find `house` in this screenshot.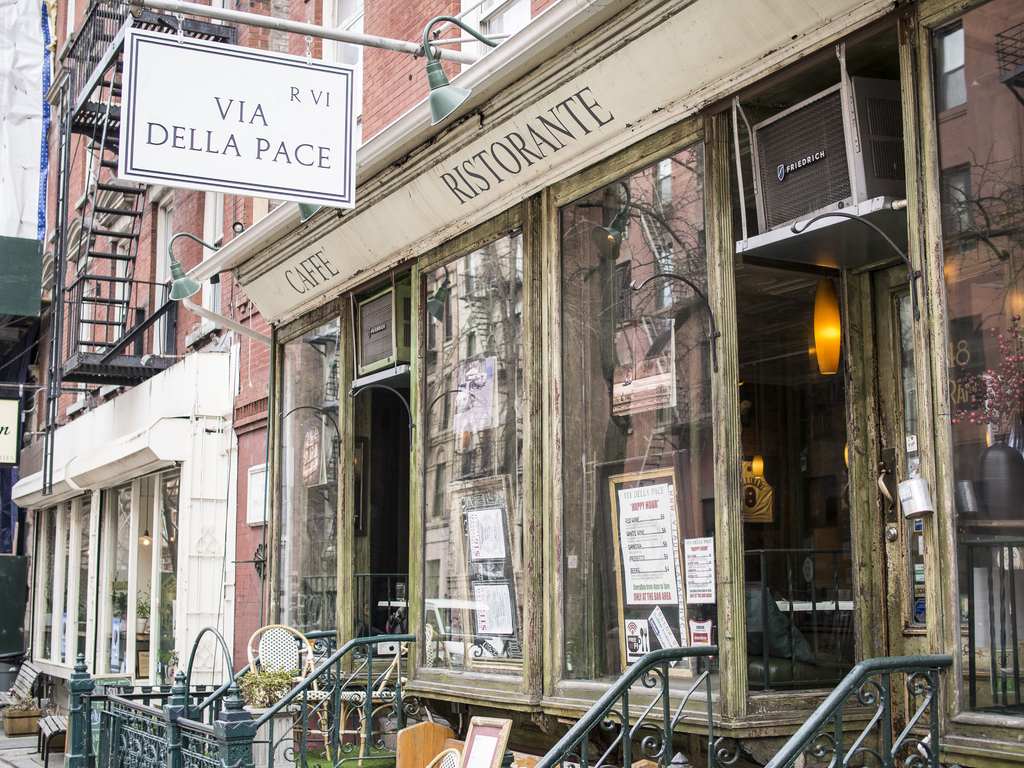
The bounding box for `house` is x1=10, y1=0, x2=239, y2=724.
